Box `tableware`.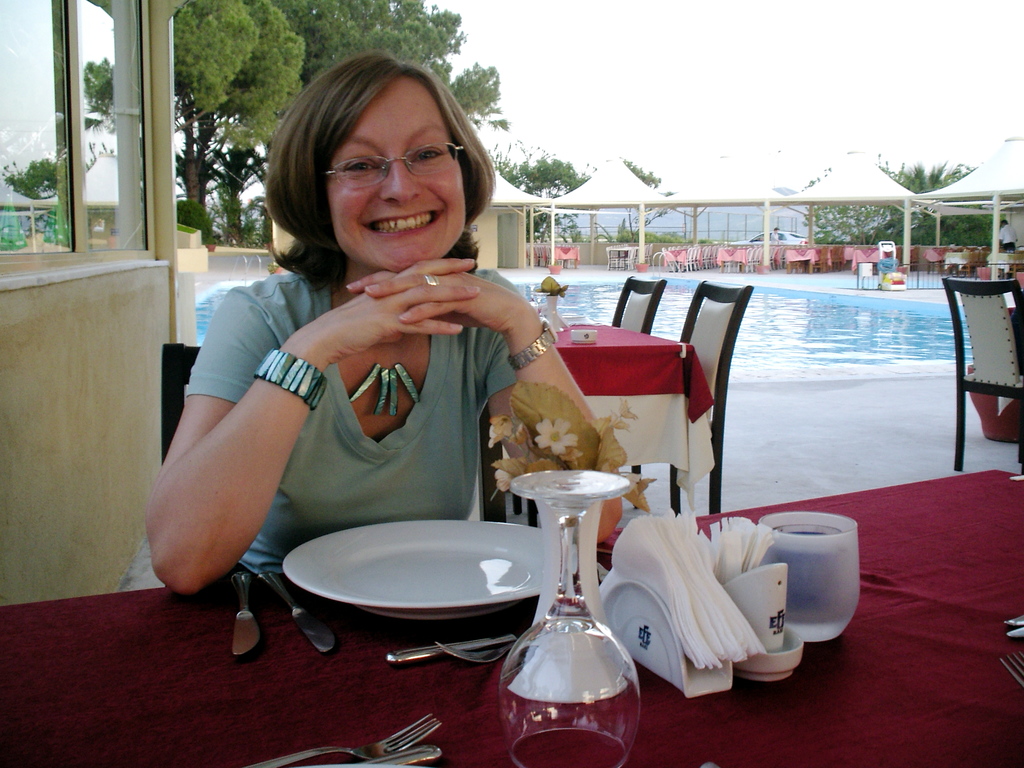
[566,325,592,346].
